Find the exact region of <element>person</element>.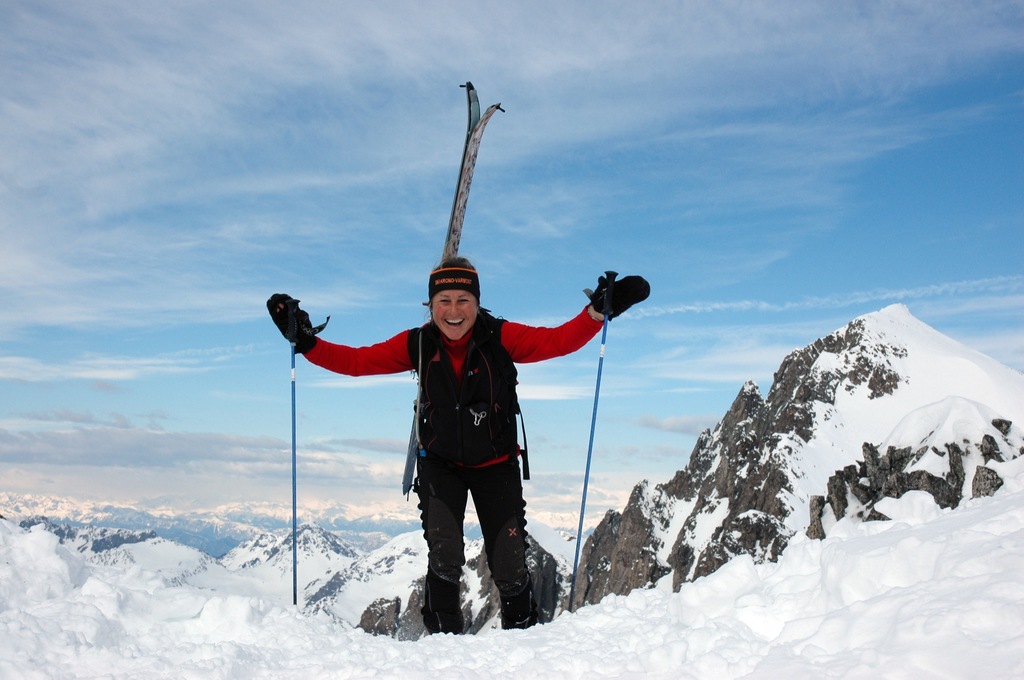
Exact region: region(285, 193, 631, 635).
